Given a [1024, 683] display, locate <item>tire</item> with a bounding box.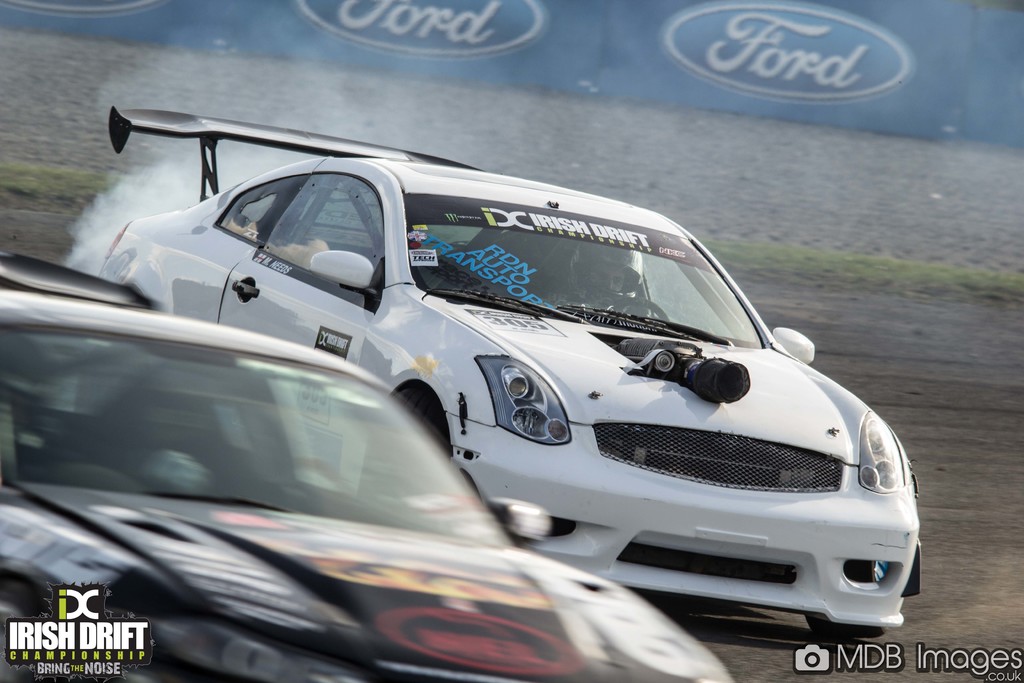
Located: {"left": 0, "top": 580, "right": 54, "bottom": 682}.
